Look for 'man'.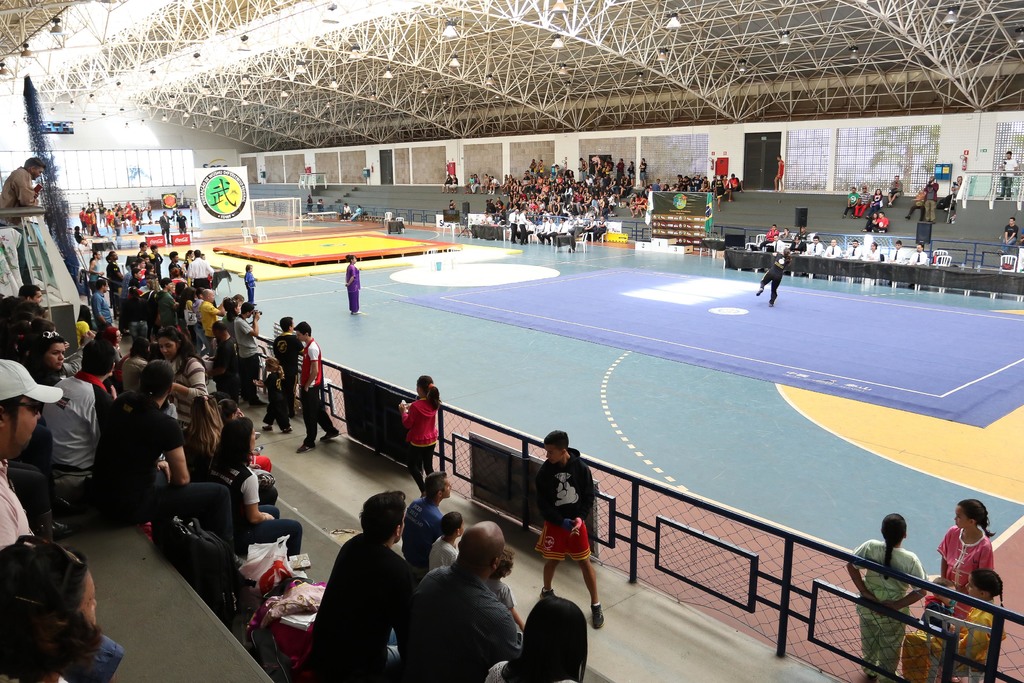
Found: box=[199, 288, 226, 342].
